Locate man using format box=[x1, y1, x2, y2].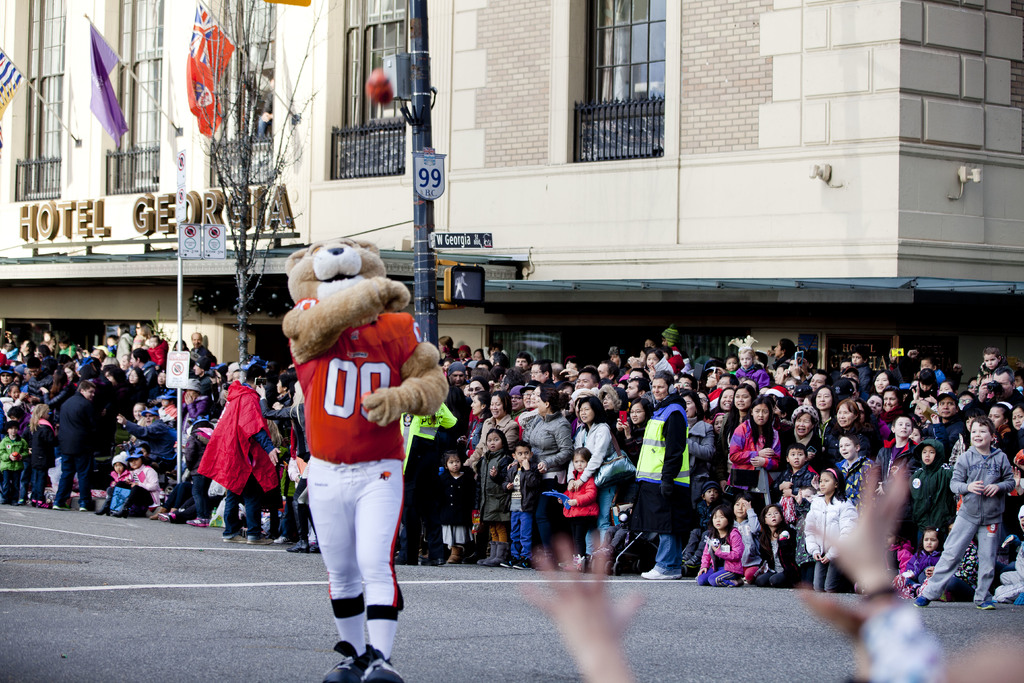
box=[595, 361, 627, 409].
